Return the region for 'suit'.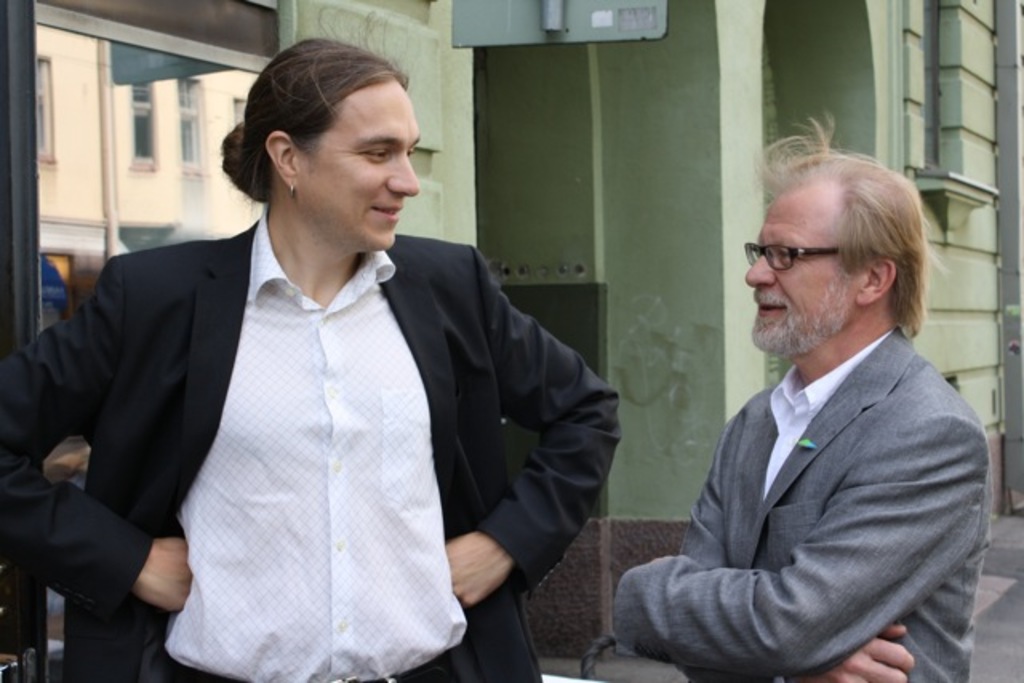
left=0, top=208, right=624, bottom=681.
